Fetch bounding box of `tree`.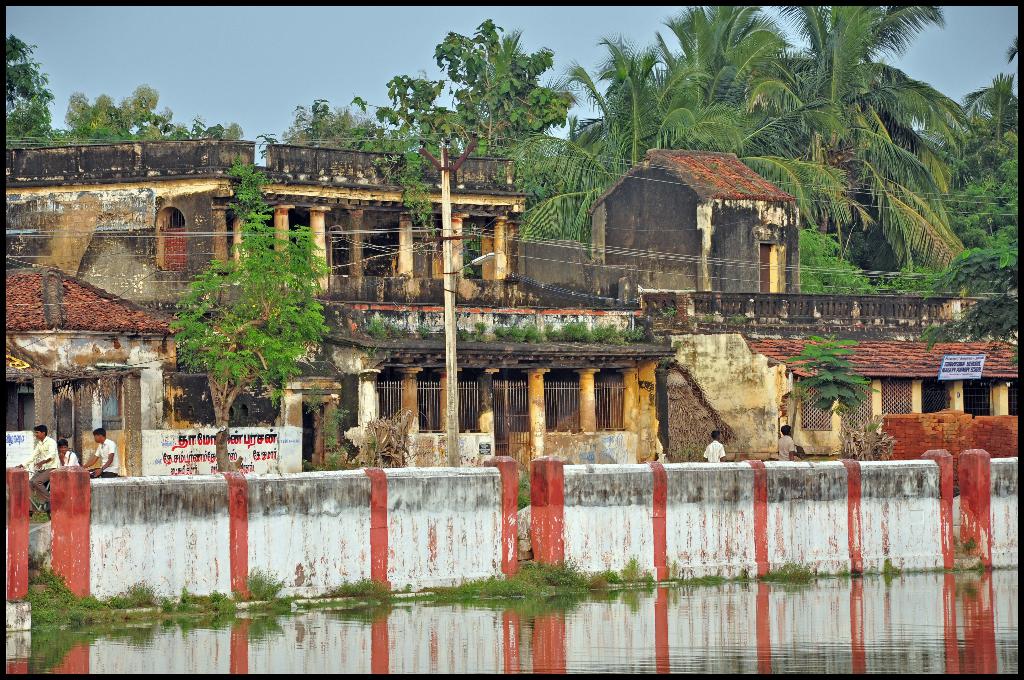
Bbox: box(2, 37, 49, 138).
